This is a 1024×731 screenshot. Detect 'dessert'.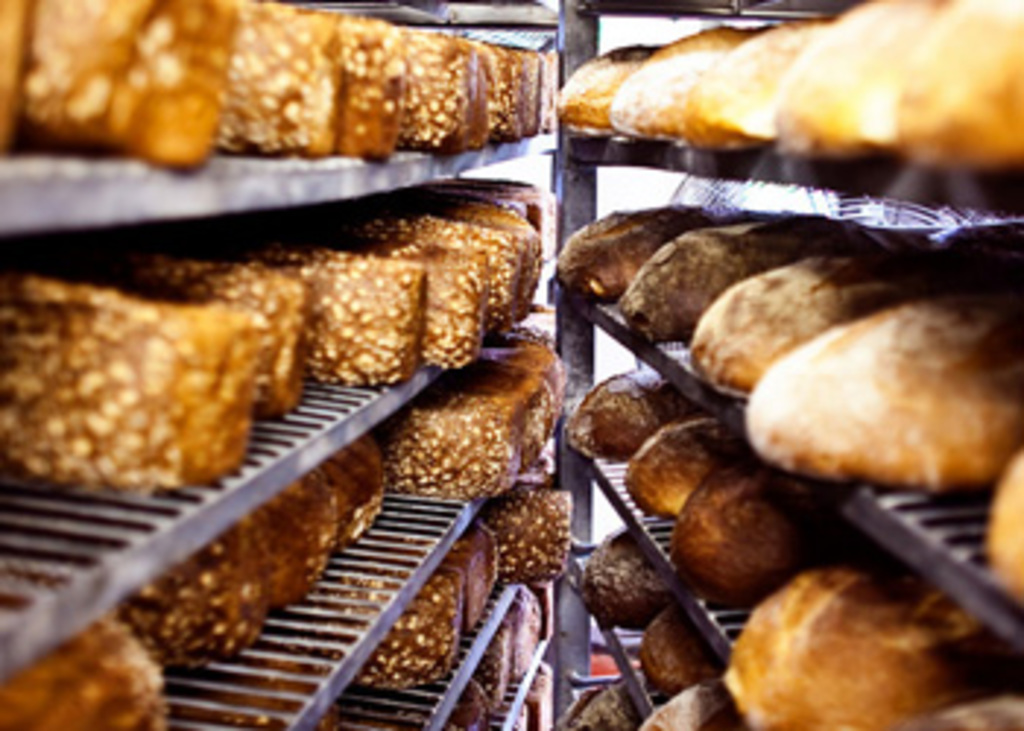
left=363, top=482, right=571, bottom=693.
